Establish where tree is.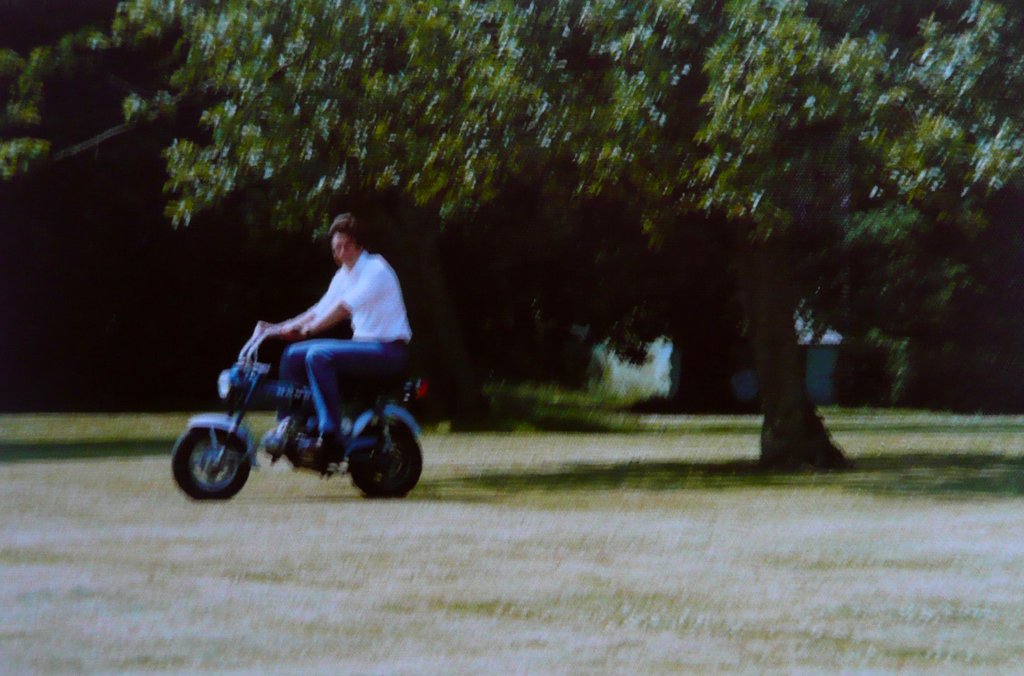
Established at x1=178, y1=0, x2=996, y2=509.
